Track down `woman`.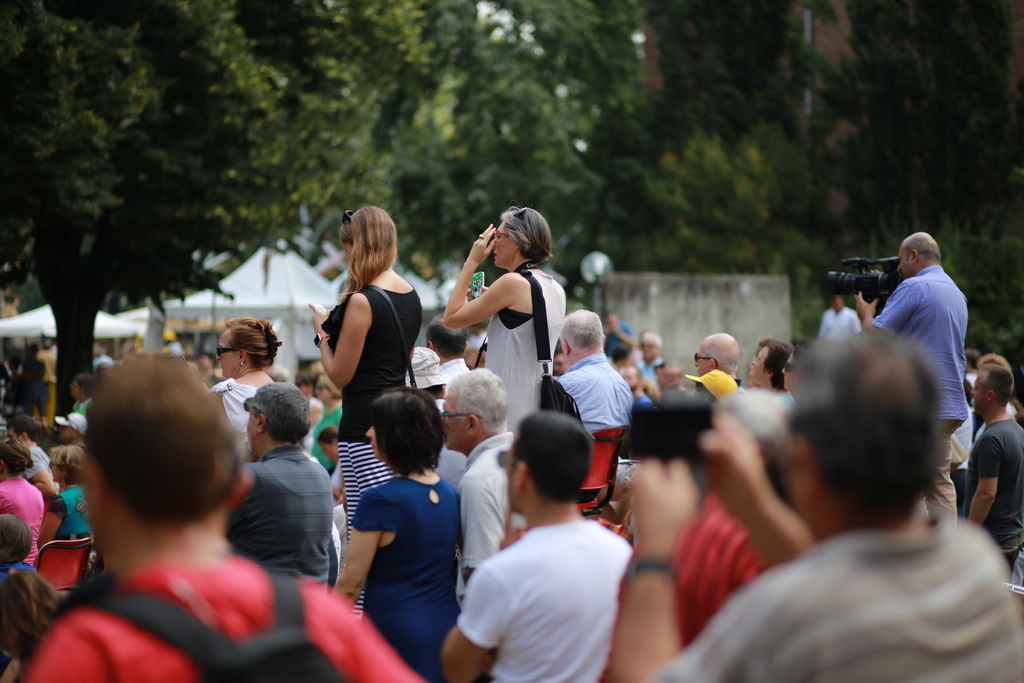
Tracked to {"left": 0, "top": 563, "right": 69, "bottom": 682}.
